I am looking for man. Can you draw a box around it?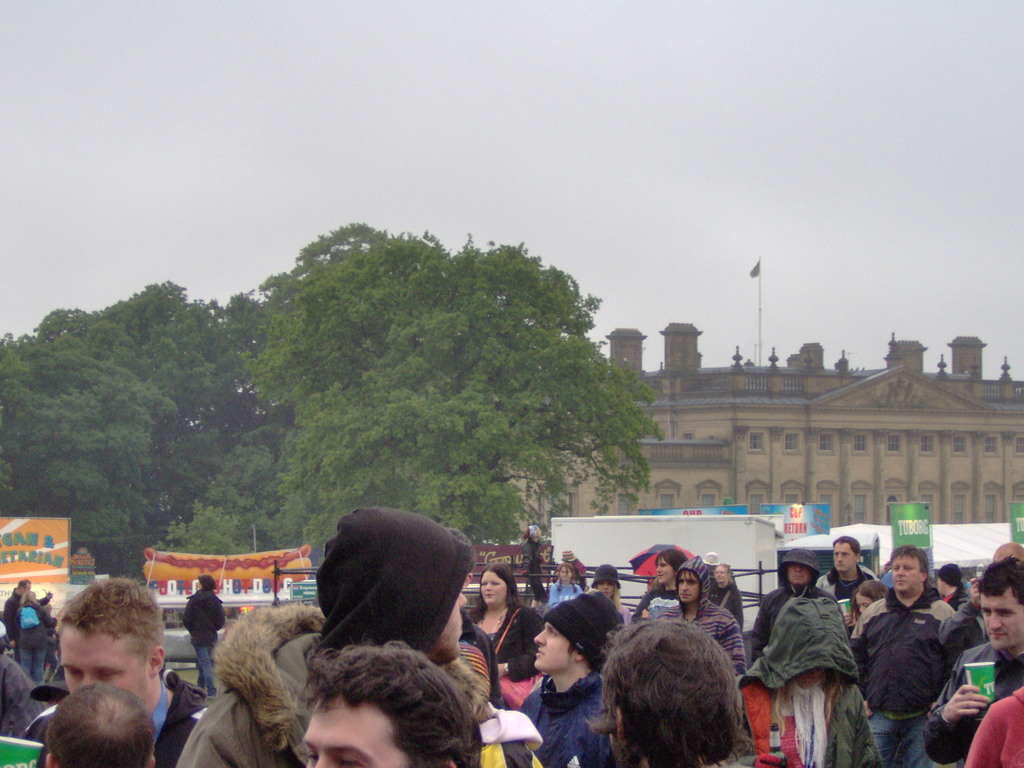
Sure, the bounding box is x1=304, y1=640, x2=483, y2=767.
